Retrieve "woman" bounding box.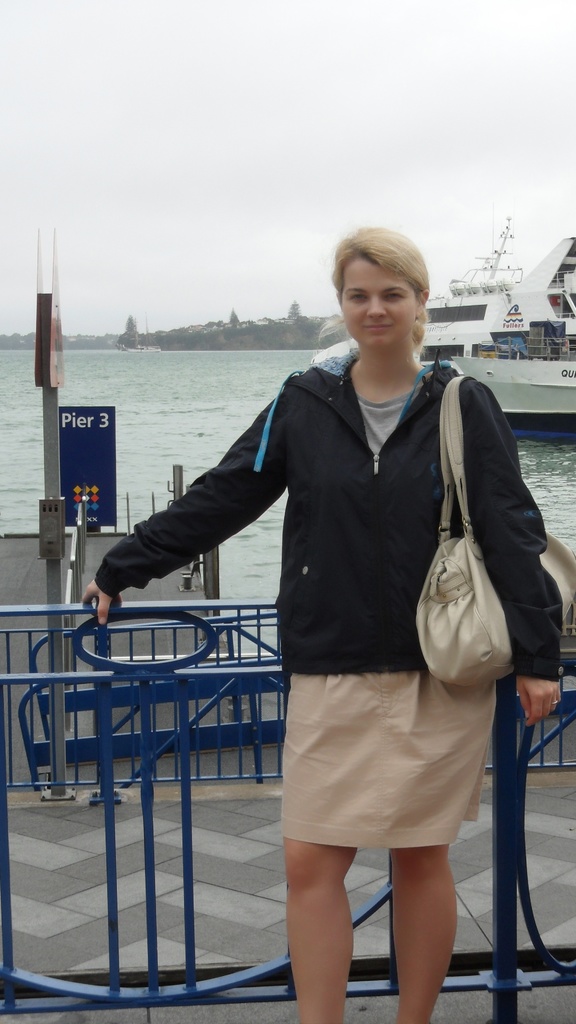
Bounding box: <bbox>172, 259, 517, 1005</bbox>.
